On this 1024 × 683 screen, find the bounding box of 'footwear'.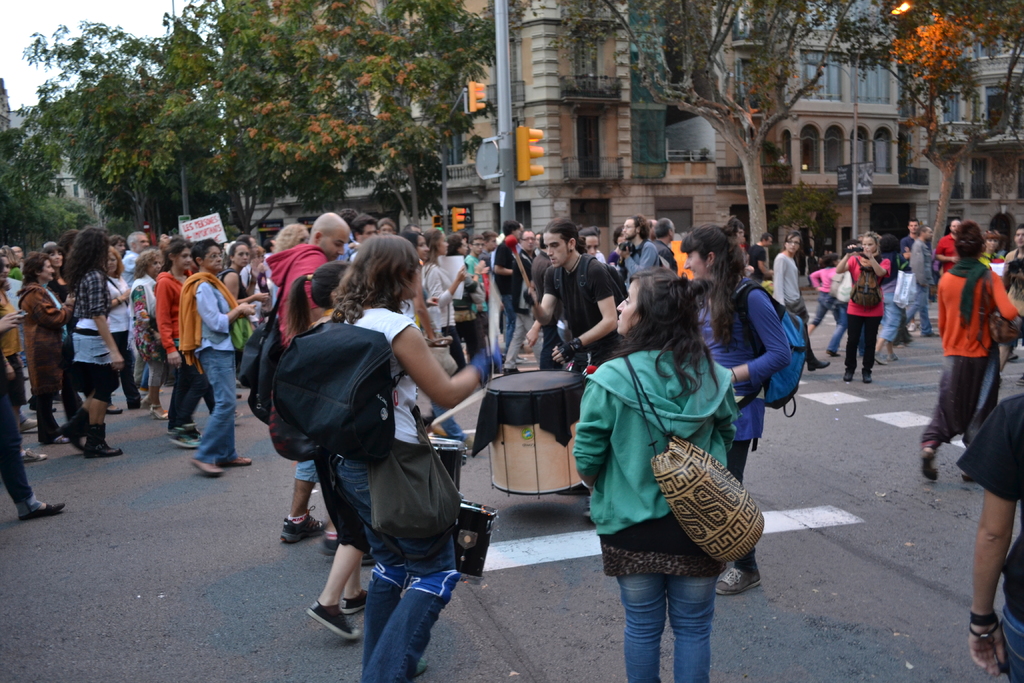
Bounding box: BBox(917, 454, 942, 486).
